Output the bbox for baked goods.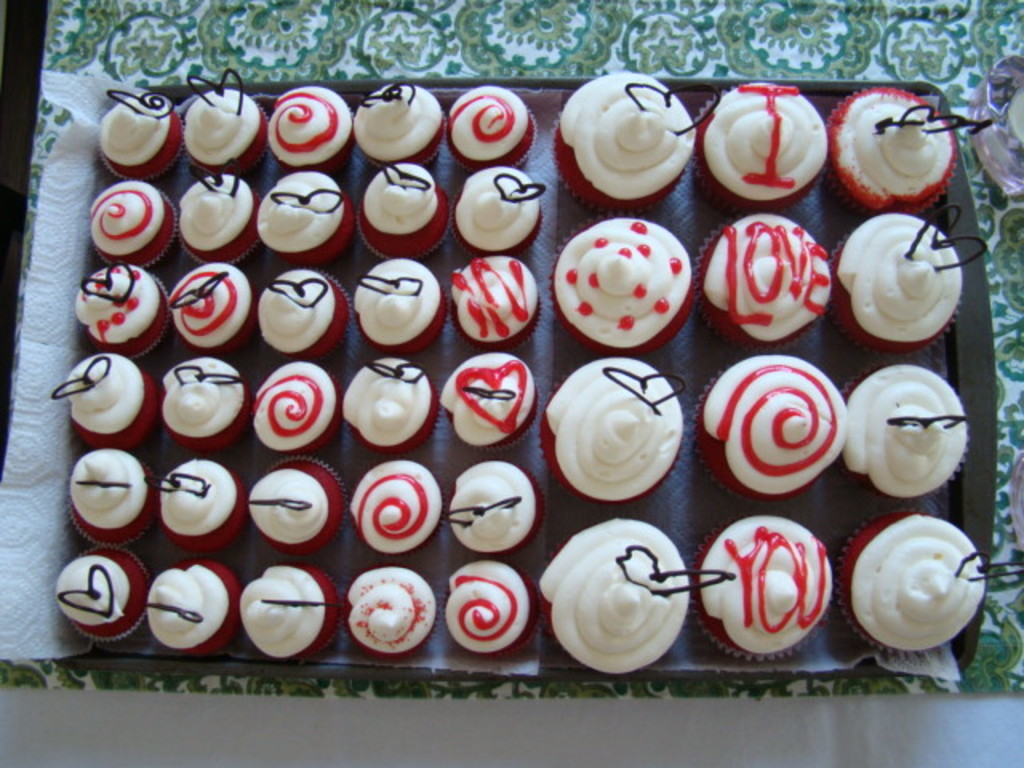
x1=539, y1=517, x2=693, y2=682.
